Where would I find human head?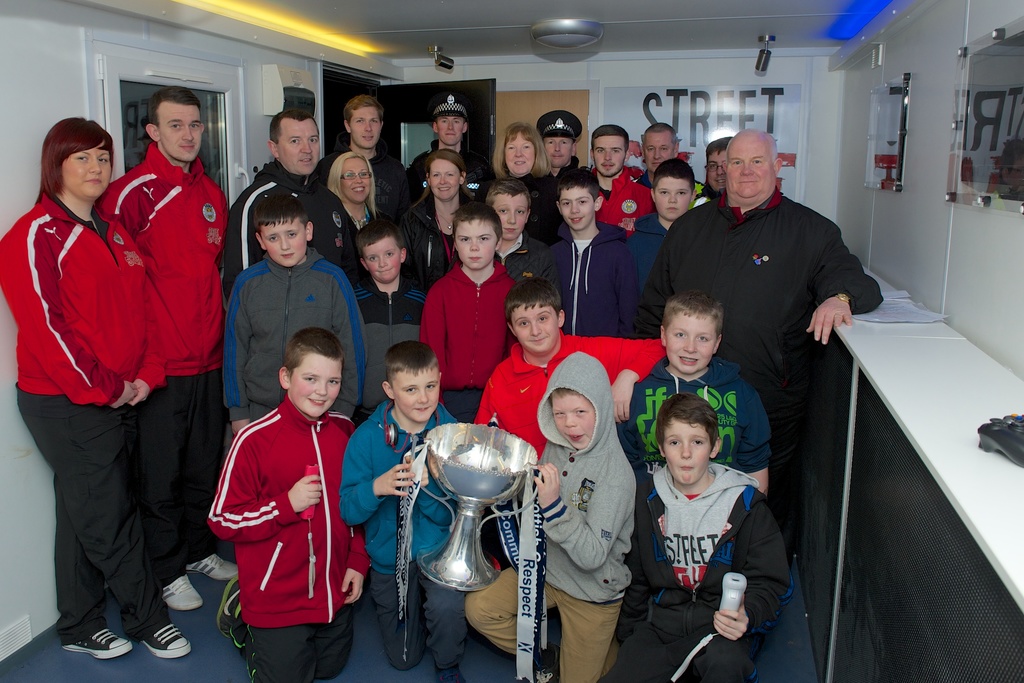
At [x1=255, y1=195, x2=316, y2=268].
